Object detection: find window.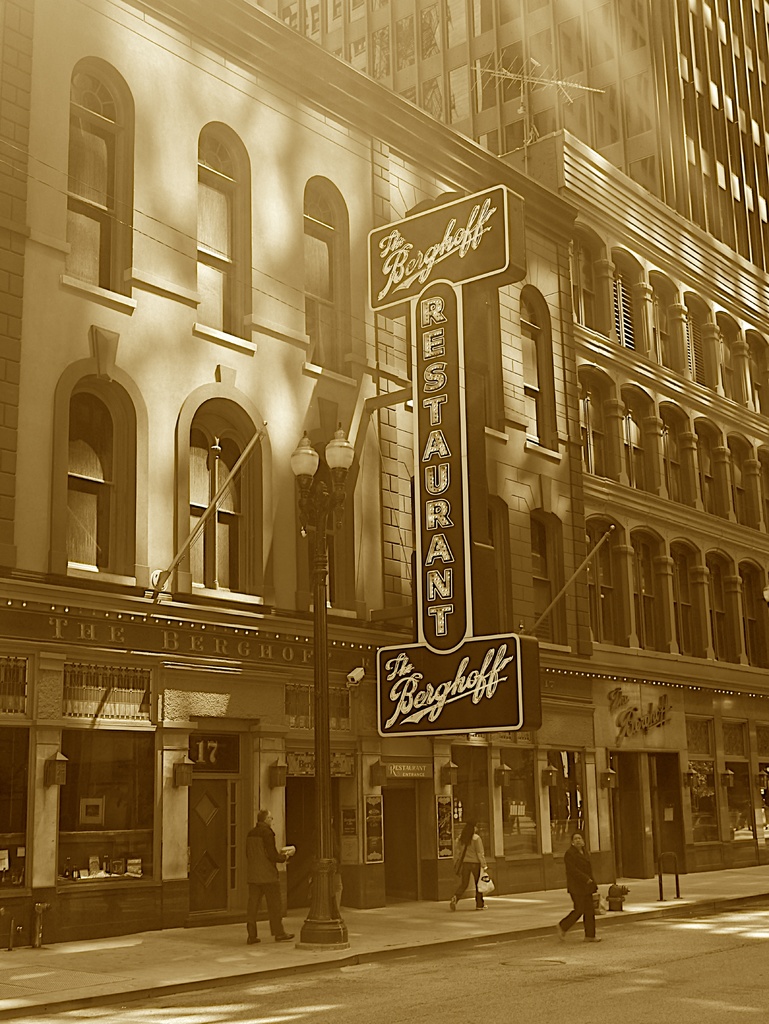
[574,358,611,465].
